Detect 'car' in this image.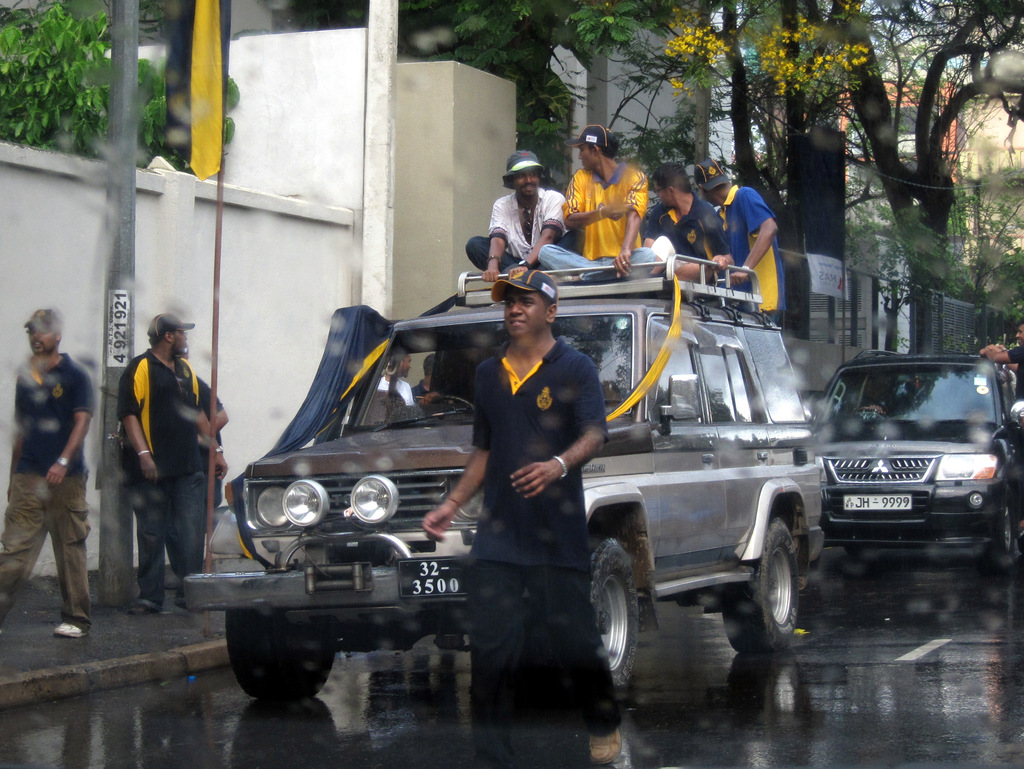
Detection: x1=182, y1=245, x2=826, y2=696.
